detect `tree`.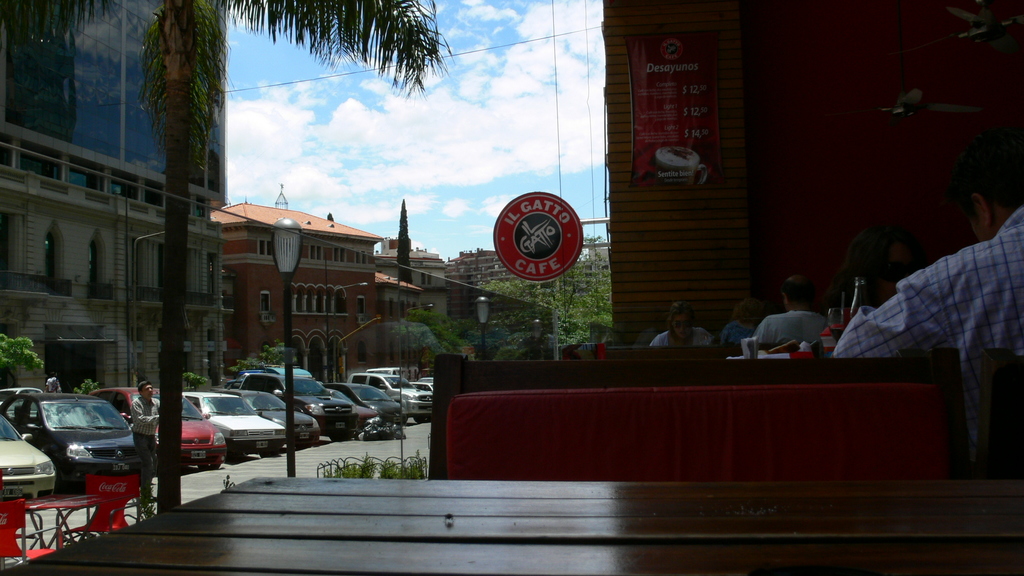
Detected at (221,338,300,385).
